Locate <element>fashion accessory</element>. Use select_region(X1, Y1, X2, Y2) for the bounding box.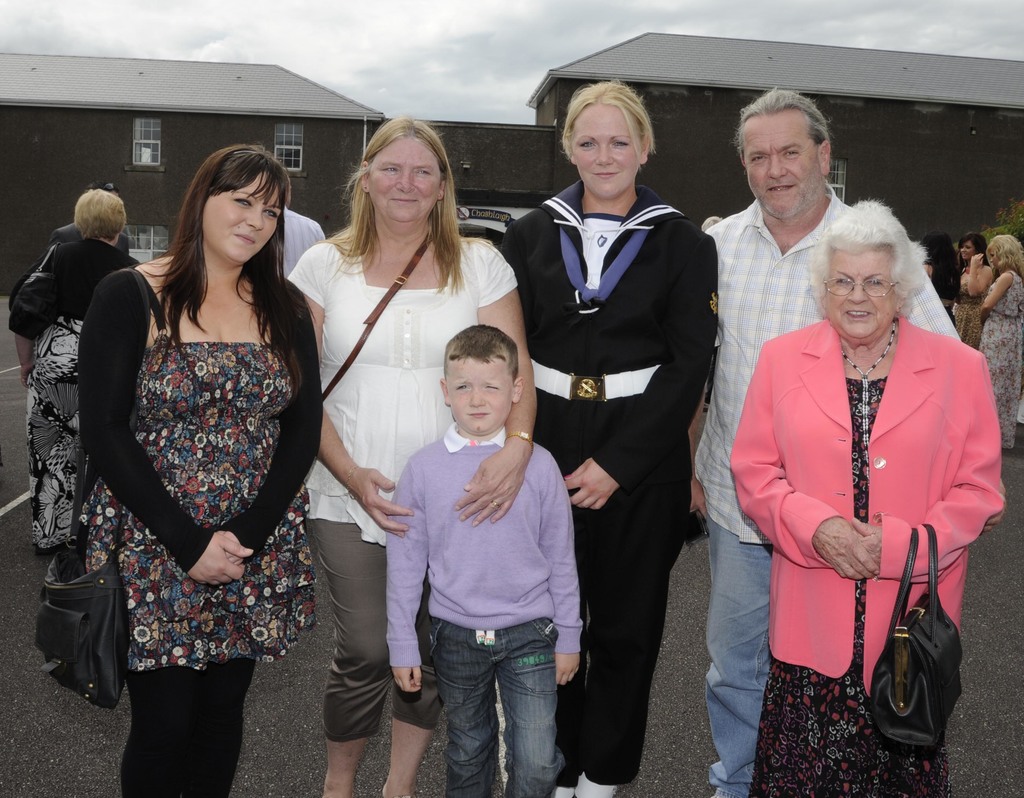
select_region(492, 504, 500, 506).
